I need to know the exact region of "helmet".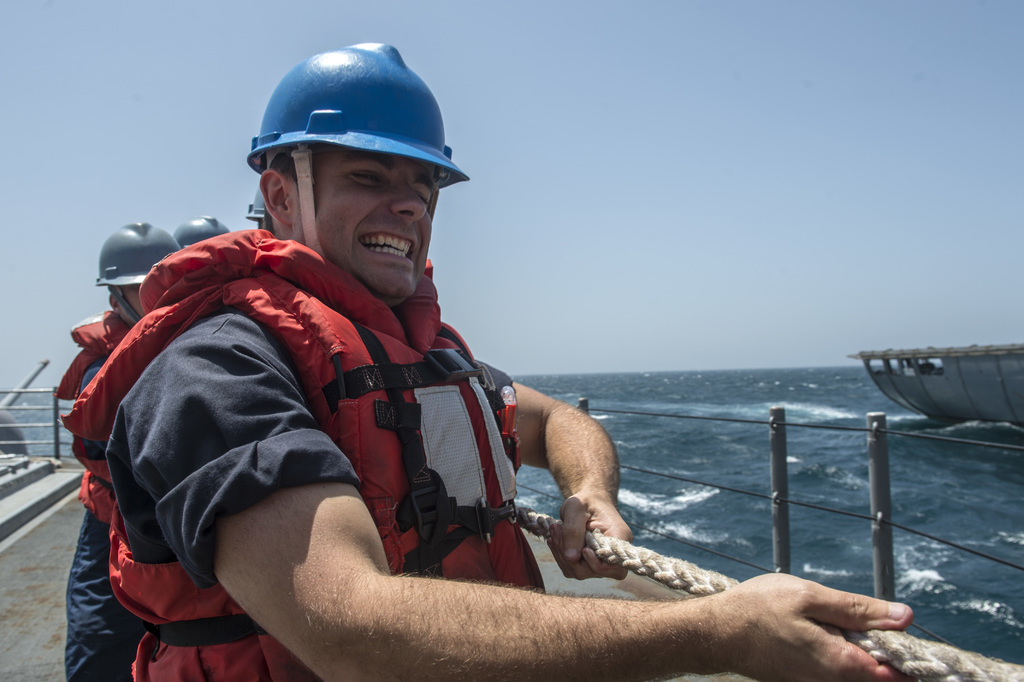
Region: detection(243, 43, 458, 285).
